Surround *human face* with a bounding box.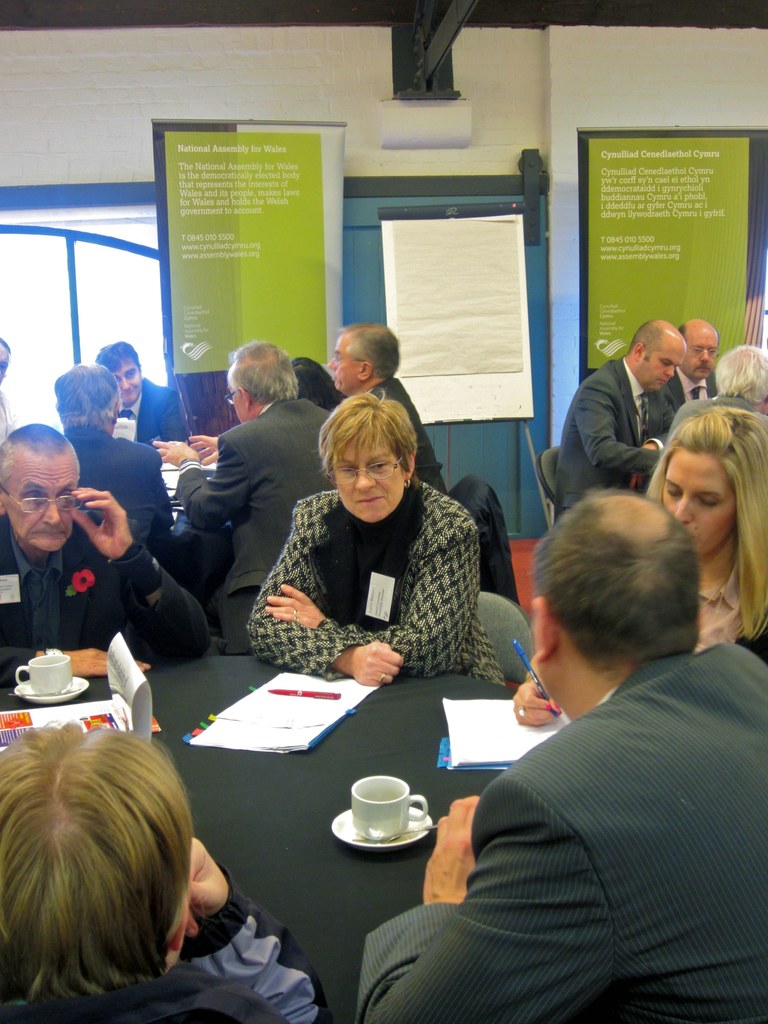
box(0, 344, 8, 384).
